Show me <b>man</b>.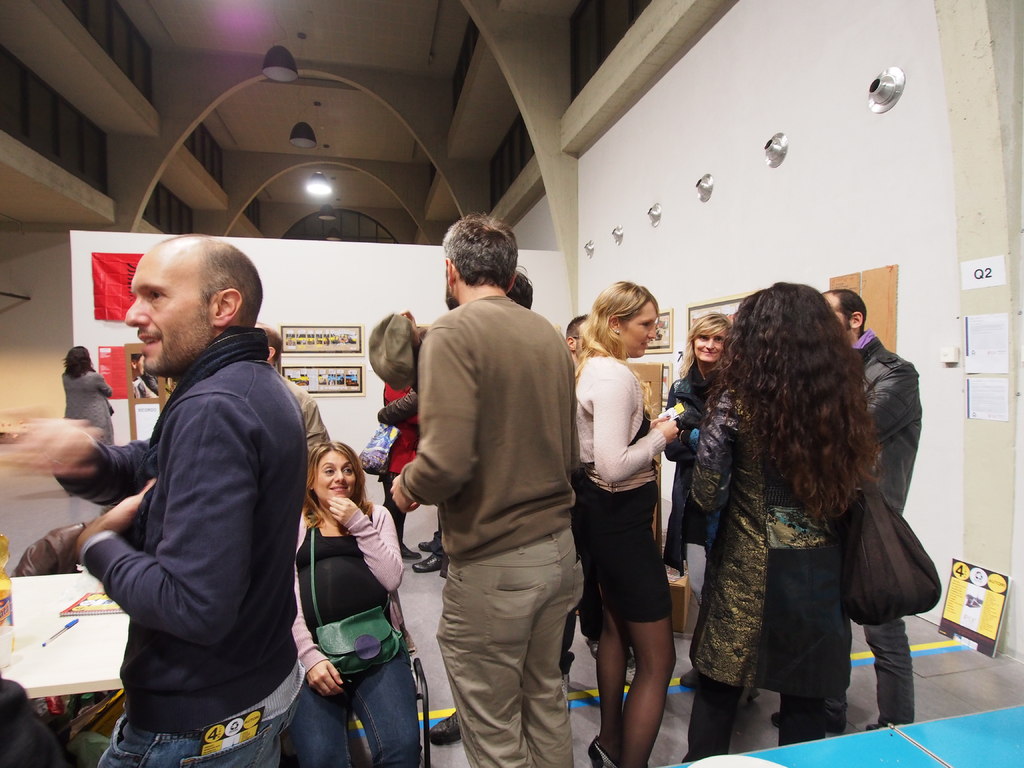
<b>man</b> is here: [256,326,330,495].
